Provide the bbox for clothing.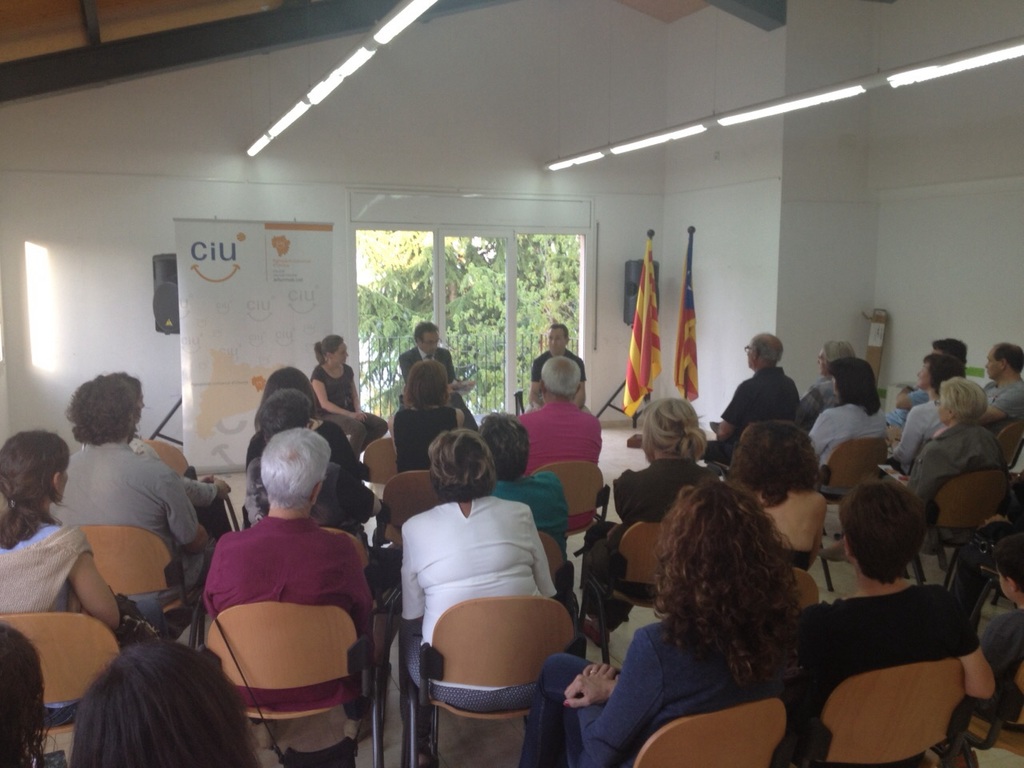
[887,370,969,414].
